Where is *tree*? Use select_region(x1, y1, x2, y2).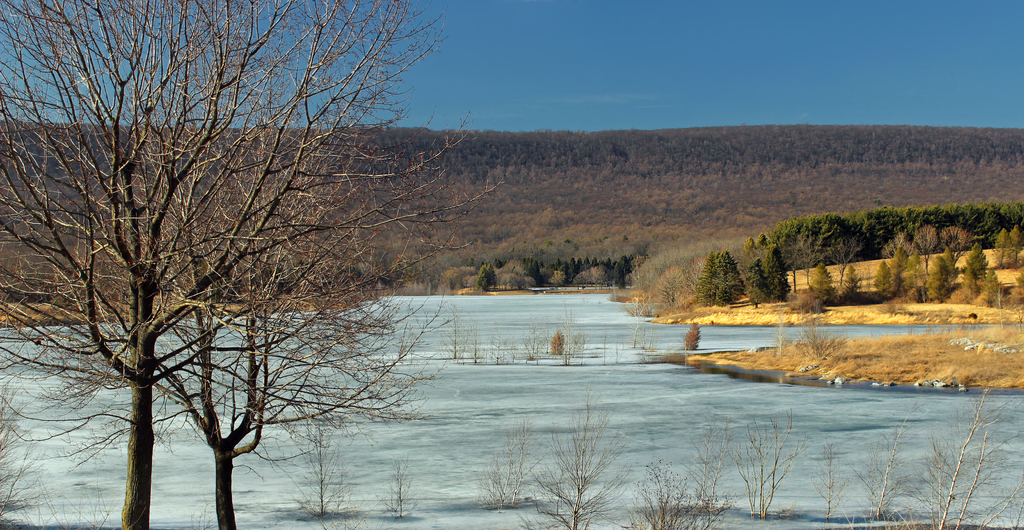
select_region(477, 264, 499, 296).
